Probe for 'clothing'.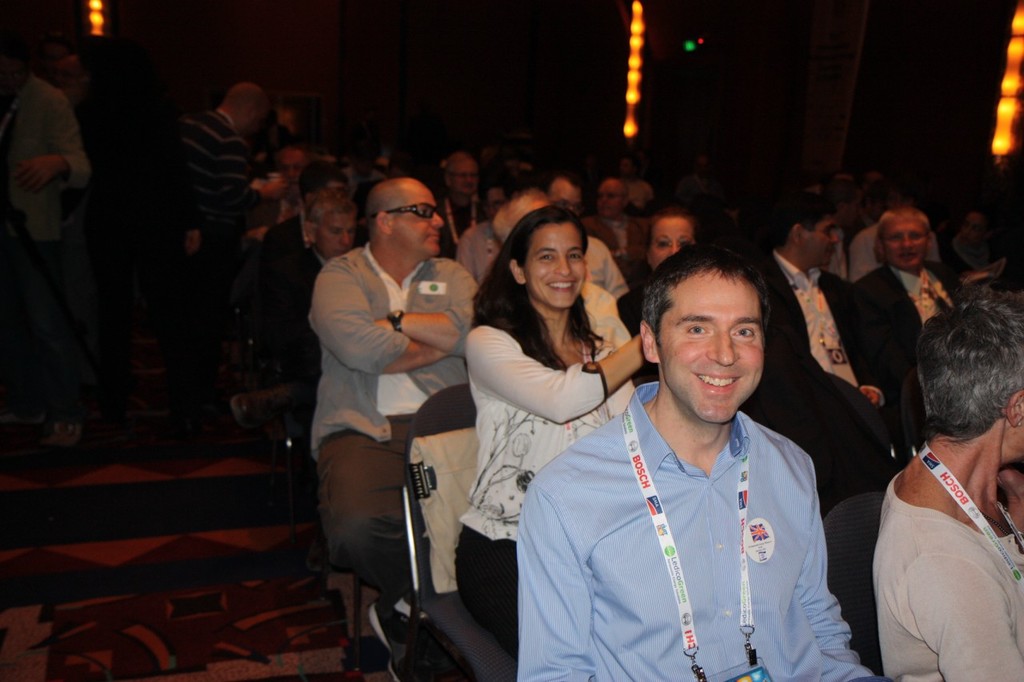
Probe result: {"left": 452, "top": 221, "right": 499, "bottom": 288}.
